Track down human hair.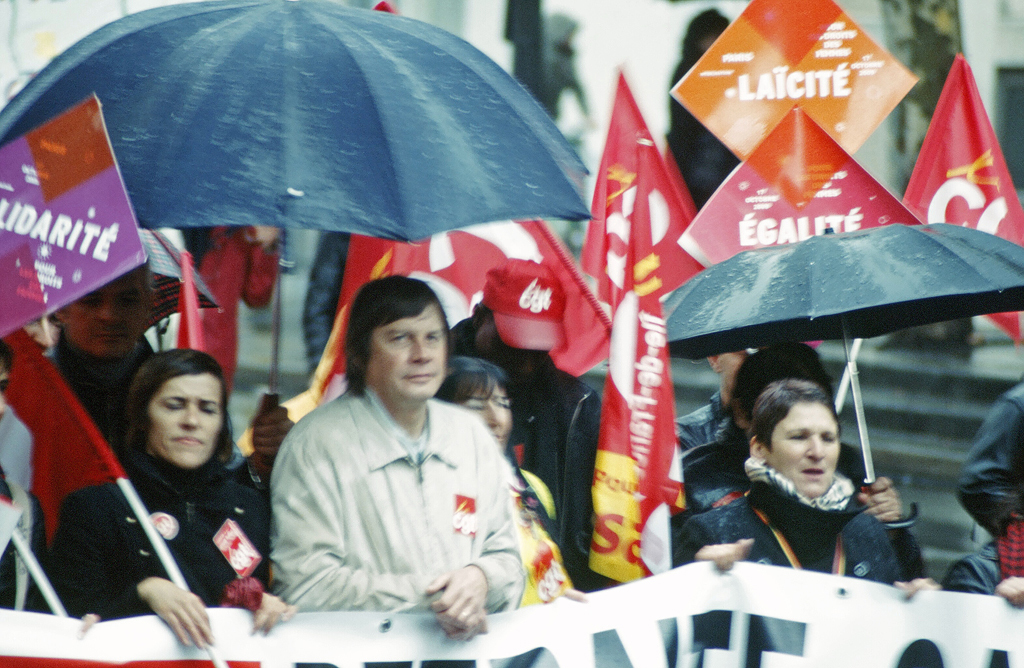
Tracked to box(724, 337, 842, 427).
